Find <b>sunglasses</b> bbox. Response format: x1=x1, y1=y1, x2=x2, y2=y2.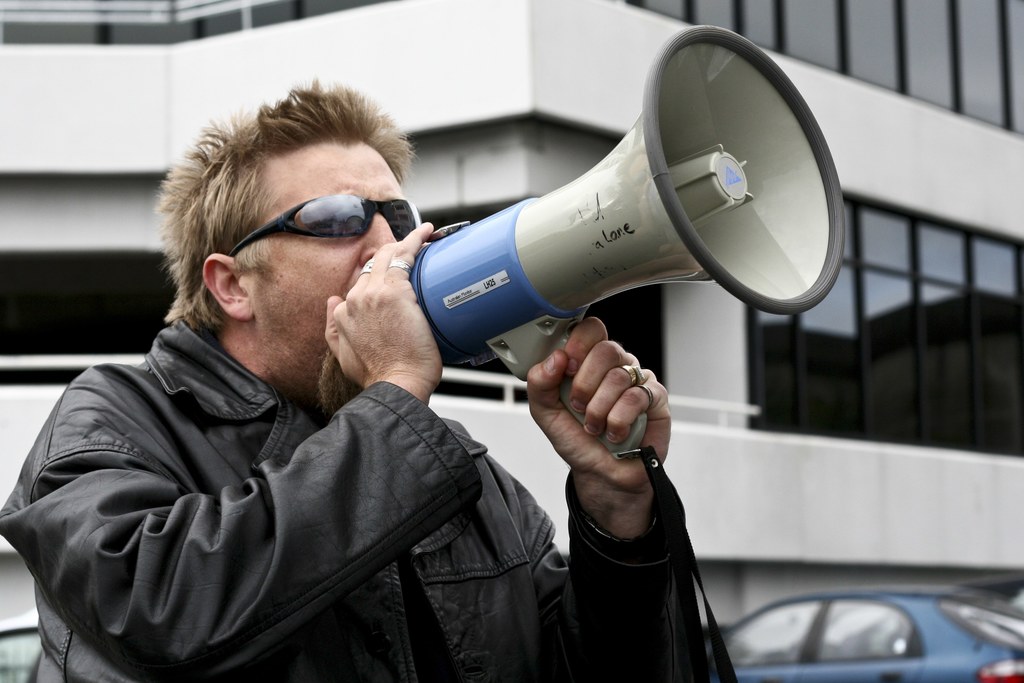
x1=221, y1=198, x2=422, y2=256.
